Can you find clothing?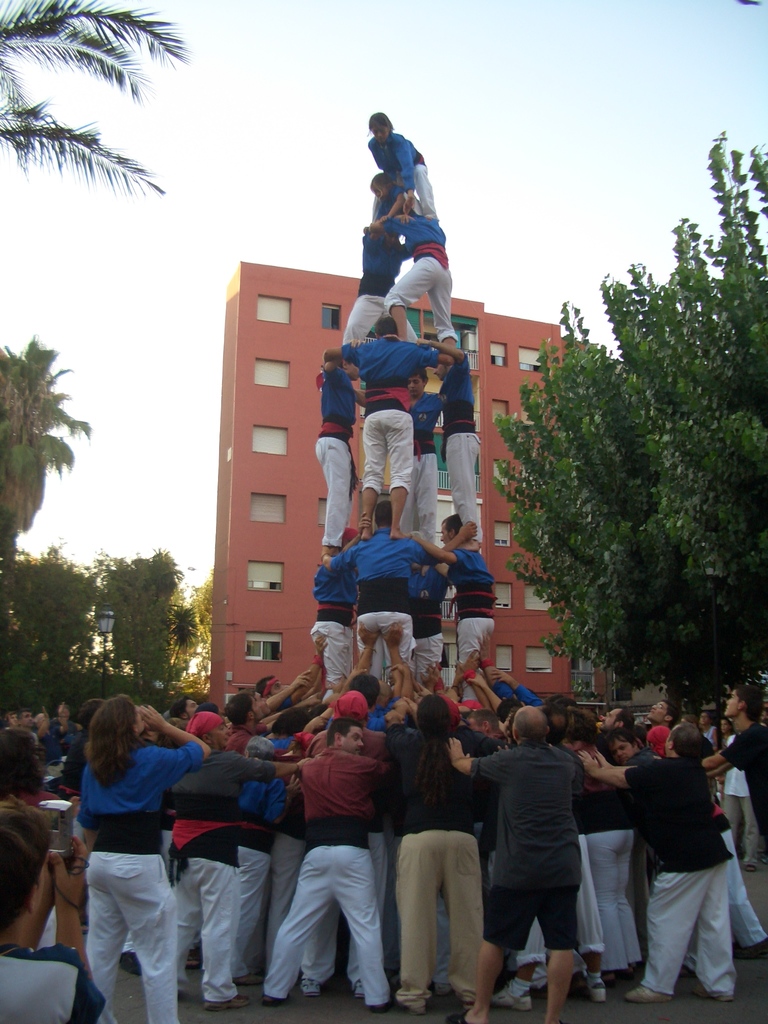
Yes, bounding box: (260,748,405,1003).
